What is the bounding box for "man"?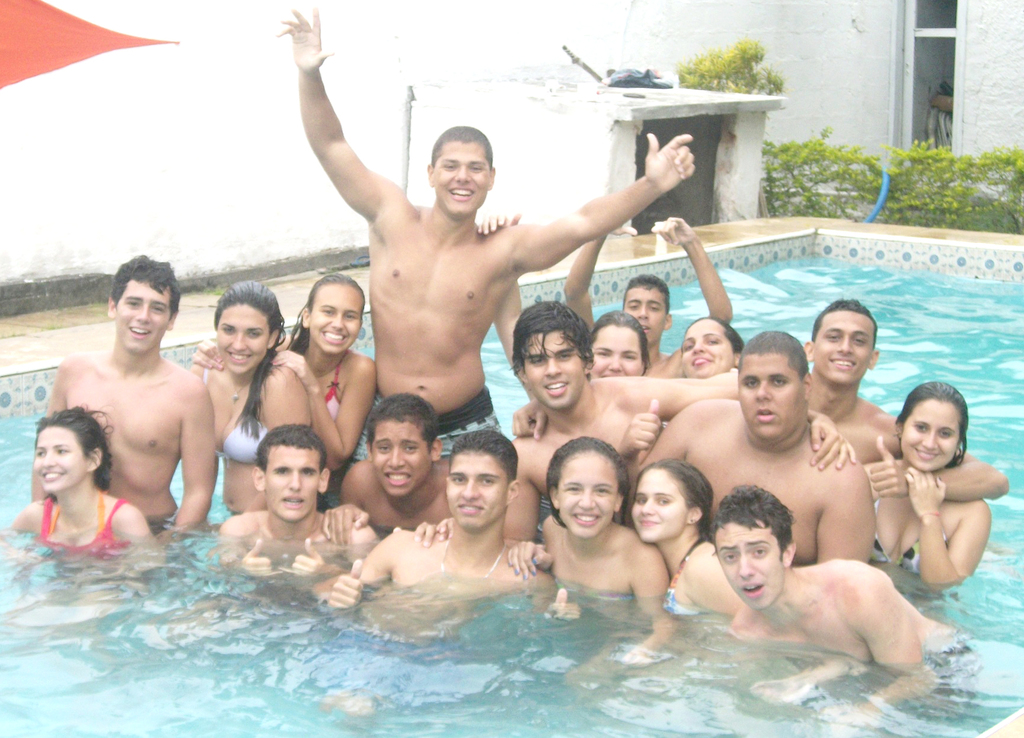
locate(215, 421, 378, 582).
